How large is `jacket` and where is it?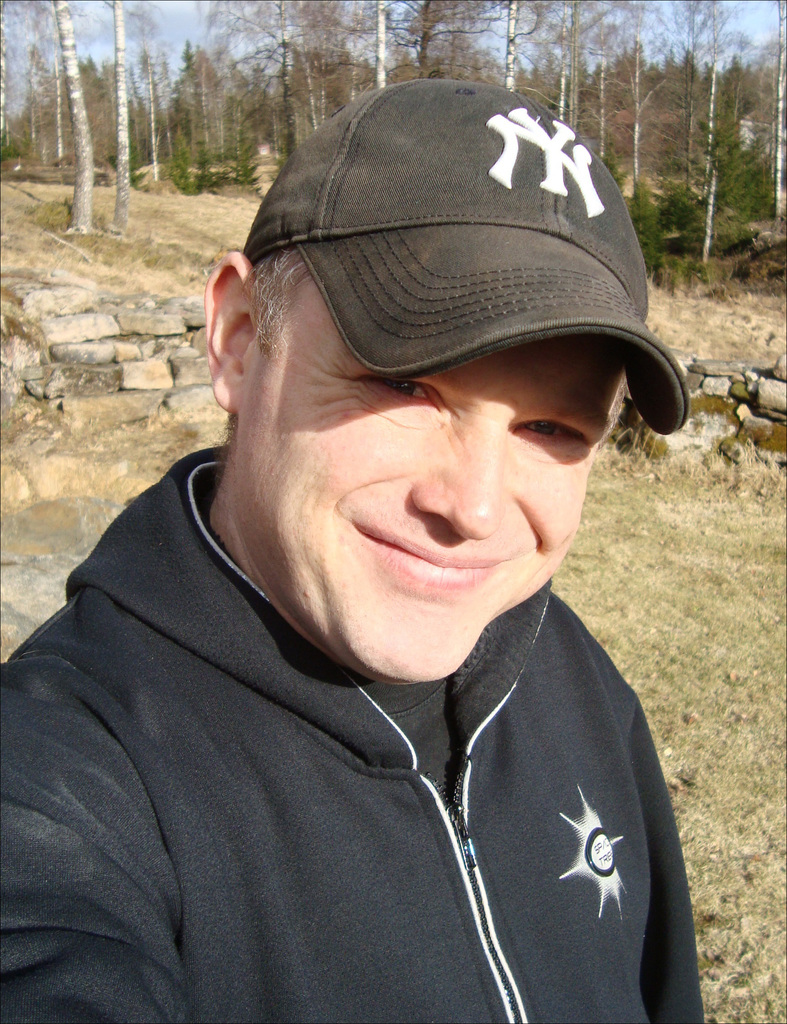
Bounding box: select_region(37, 577, 693, 1023).
